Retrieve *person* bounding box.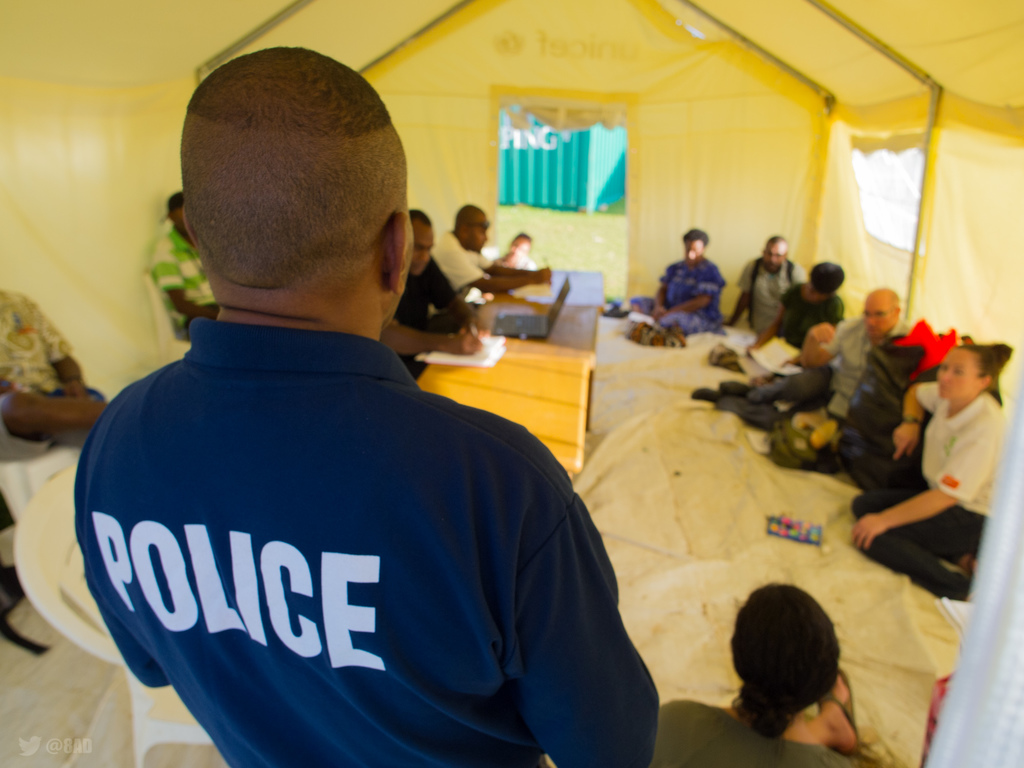
Bounding box: (left=726, top=230, right=806, bottom=338).
